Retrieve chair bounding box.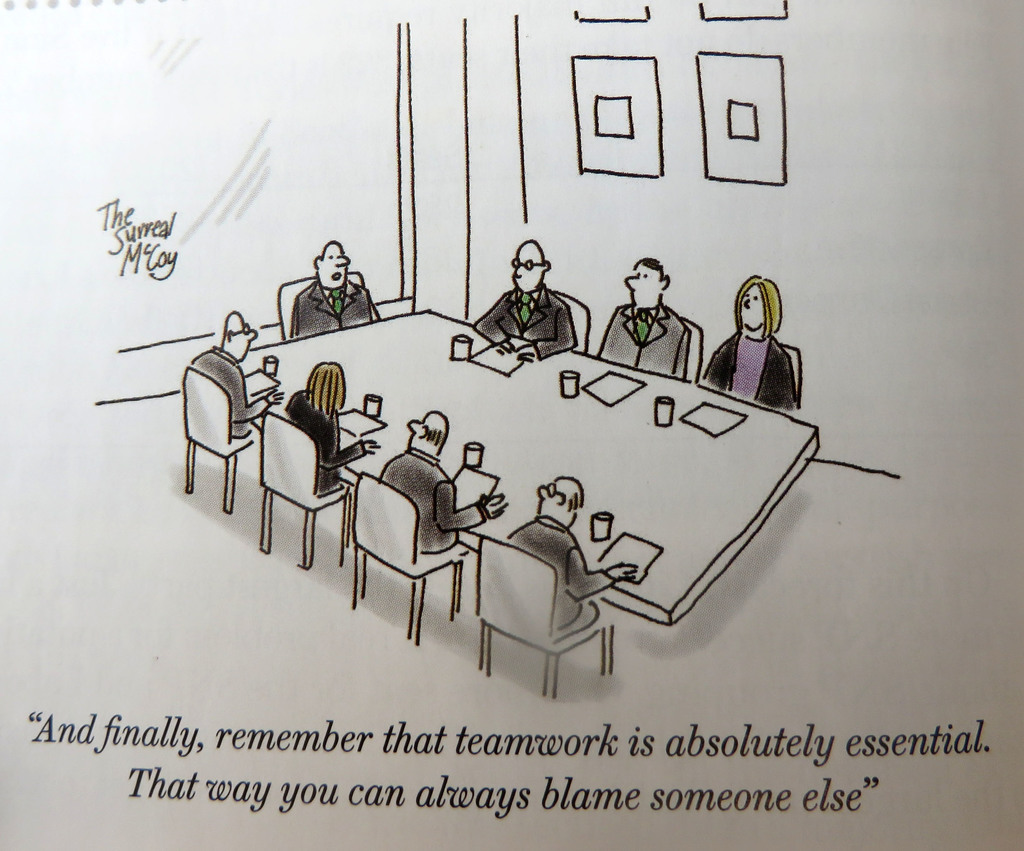
Bounding box: {"x1": 275, "y1": 271, "x2": 365, "y2": 343}.
